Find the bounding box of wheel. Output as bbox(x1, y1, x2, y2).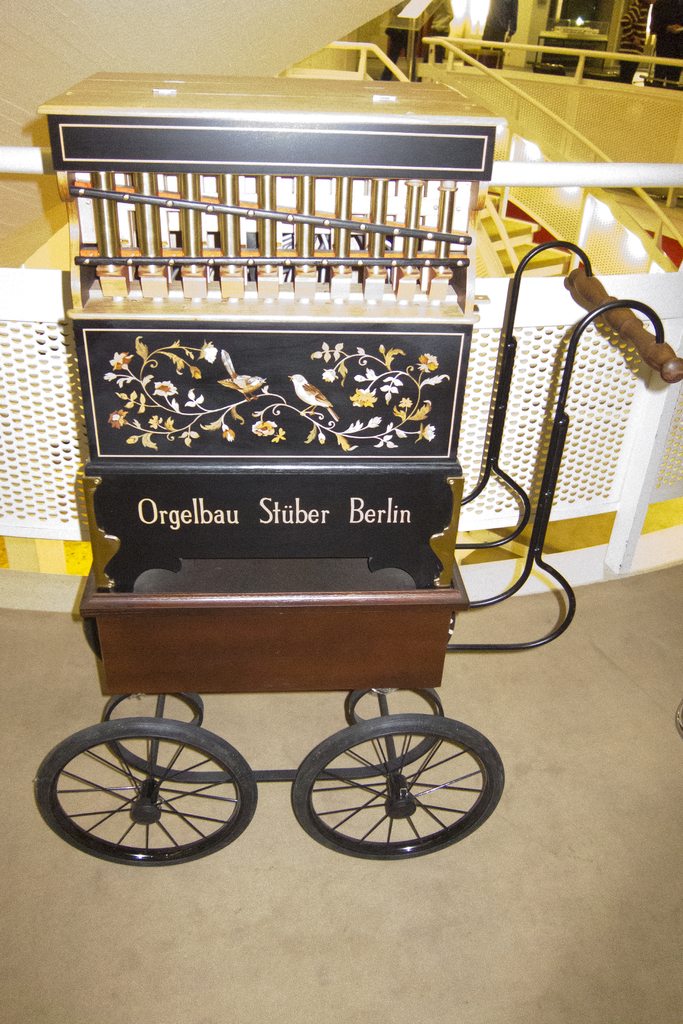
bbox(33, 714, 256, 867).
